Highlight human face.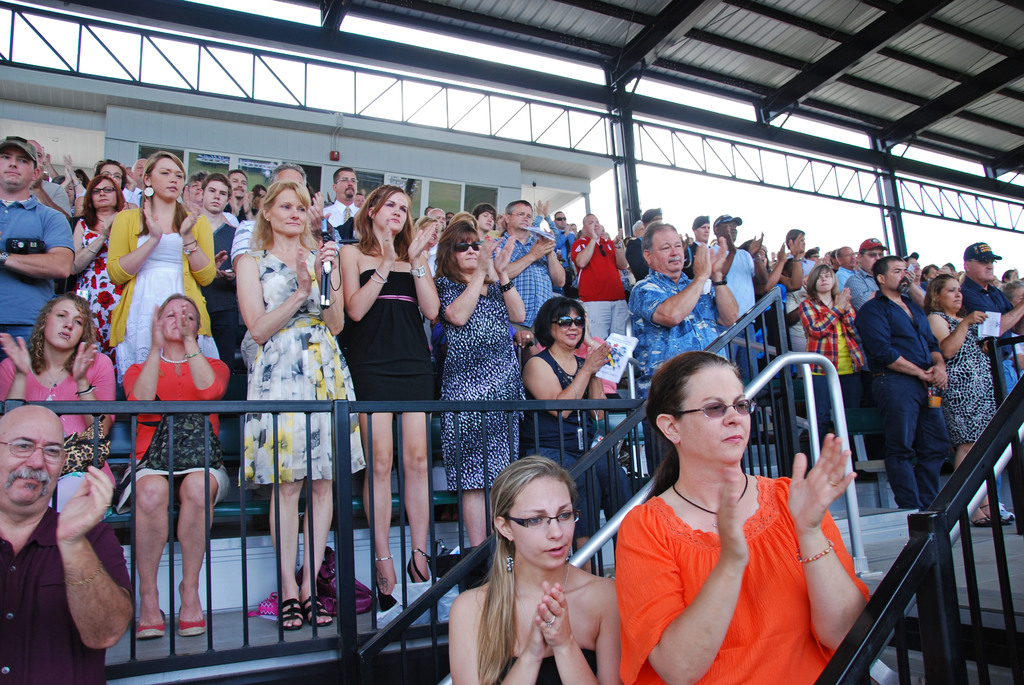
Highlighted region: (x1=552, y1=309, x2=586, y2=349).
